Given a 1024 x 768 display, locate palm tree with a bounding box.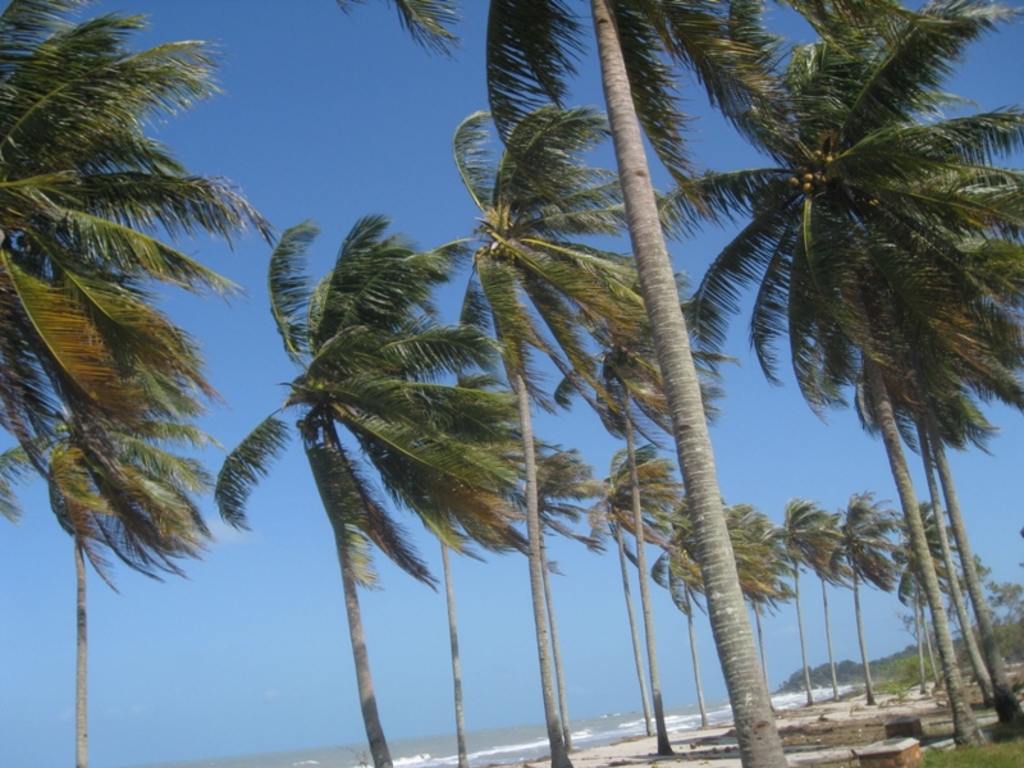
Located: (0, 332, 232, 767).
